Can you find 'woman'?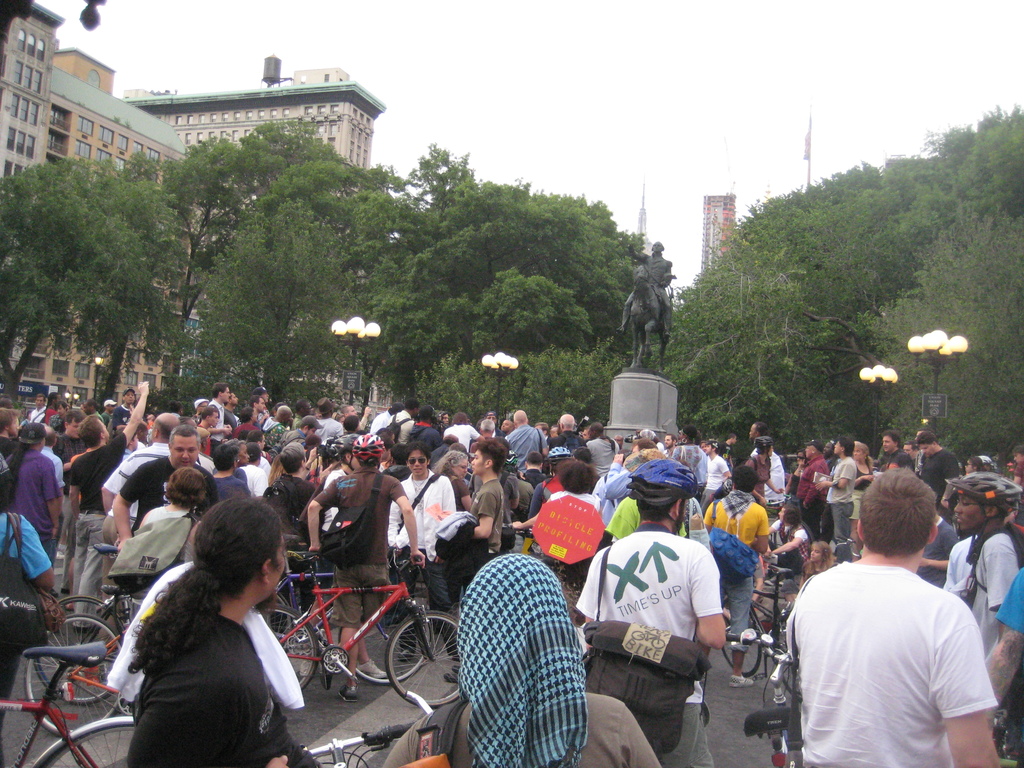
Yes, bounding box: box(788, 450, 810, 495).
